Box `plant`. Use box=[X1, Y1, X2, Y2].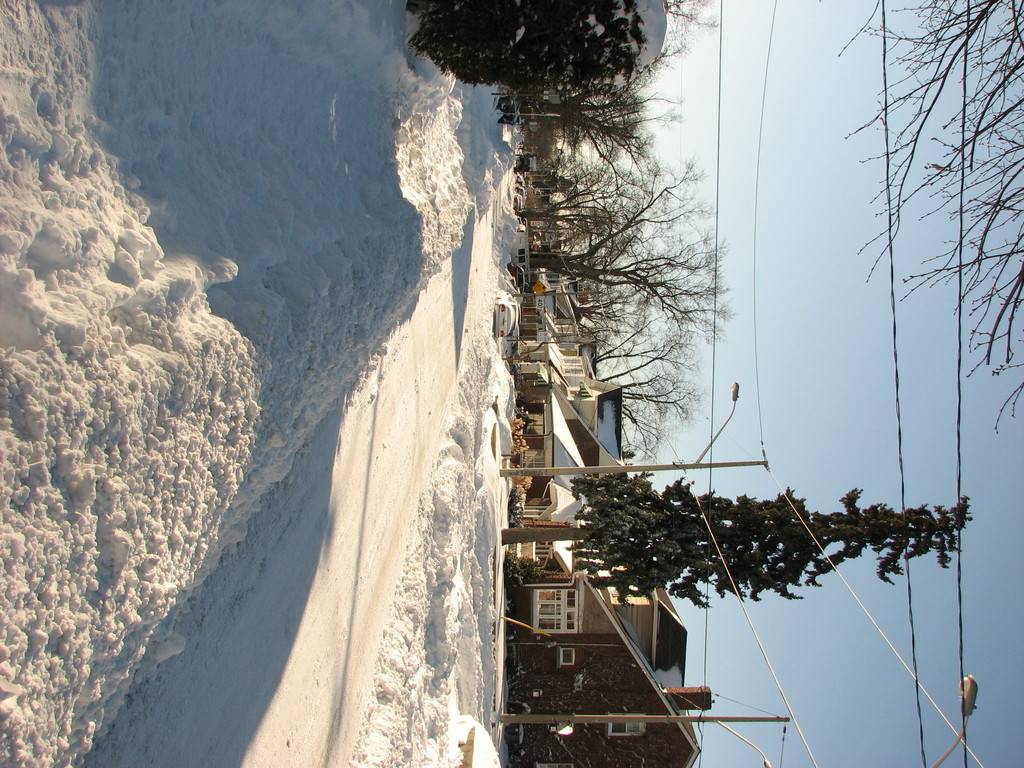
box=[490, 93, 525, 124].
